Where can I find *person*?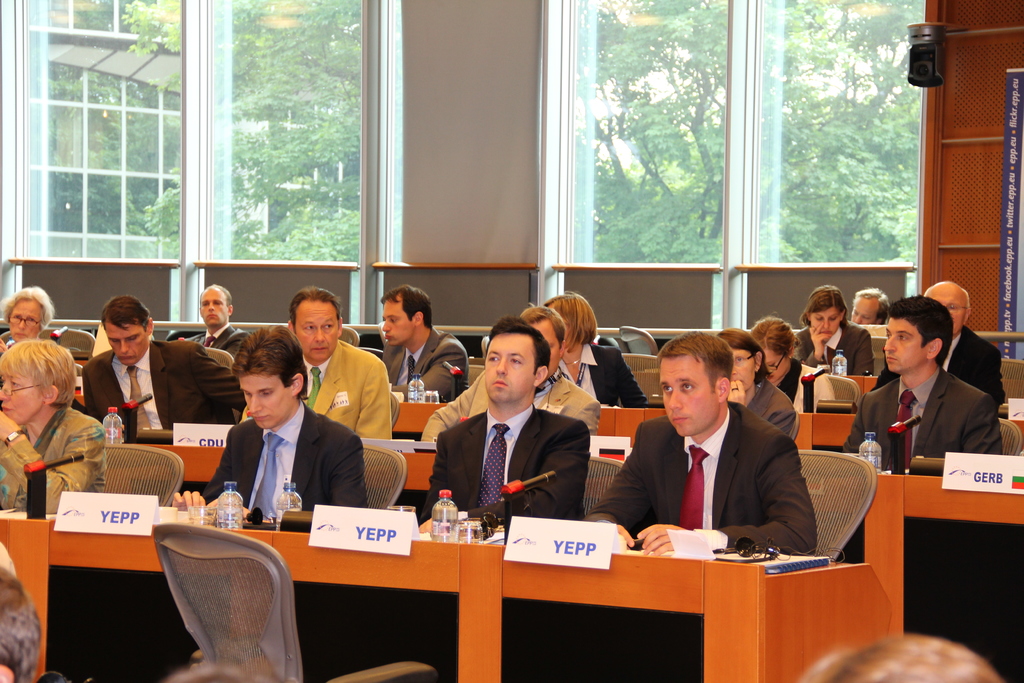
You can find it at <region>170, 315, 358, 504</region>.
